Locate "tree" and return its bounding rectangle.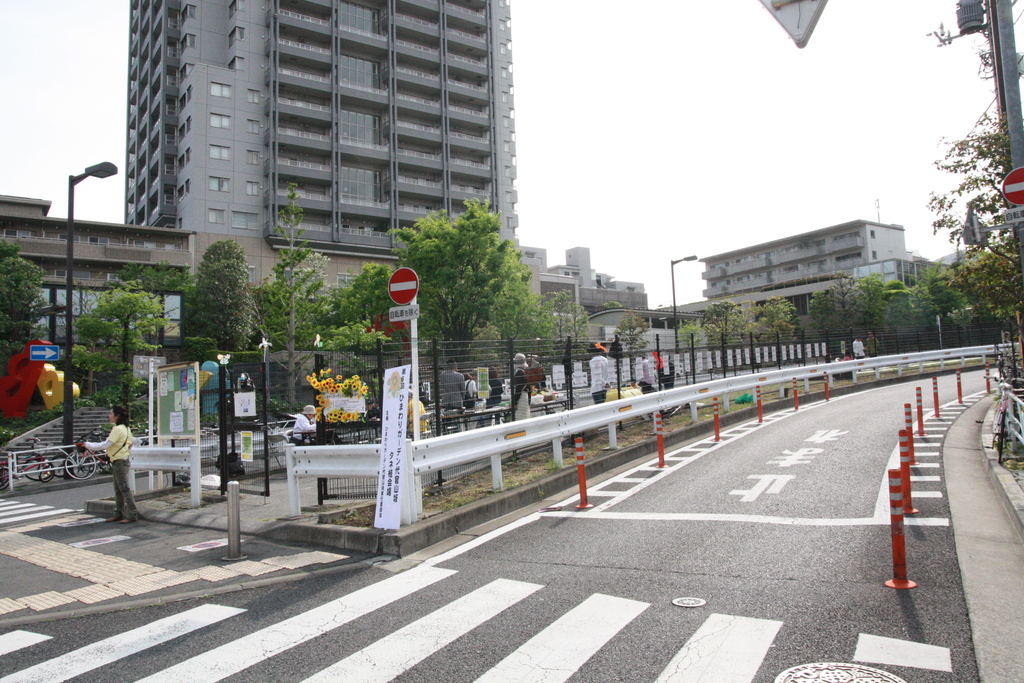
<box>175,224,244,348</box>.
